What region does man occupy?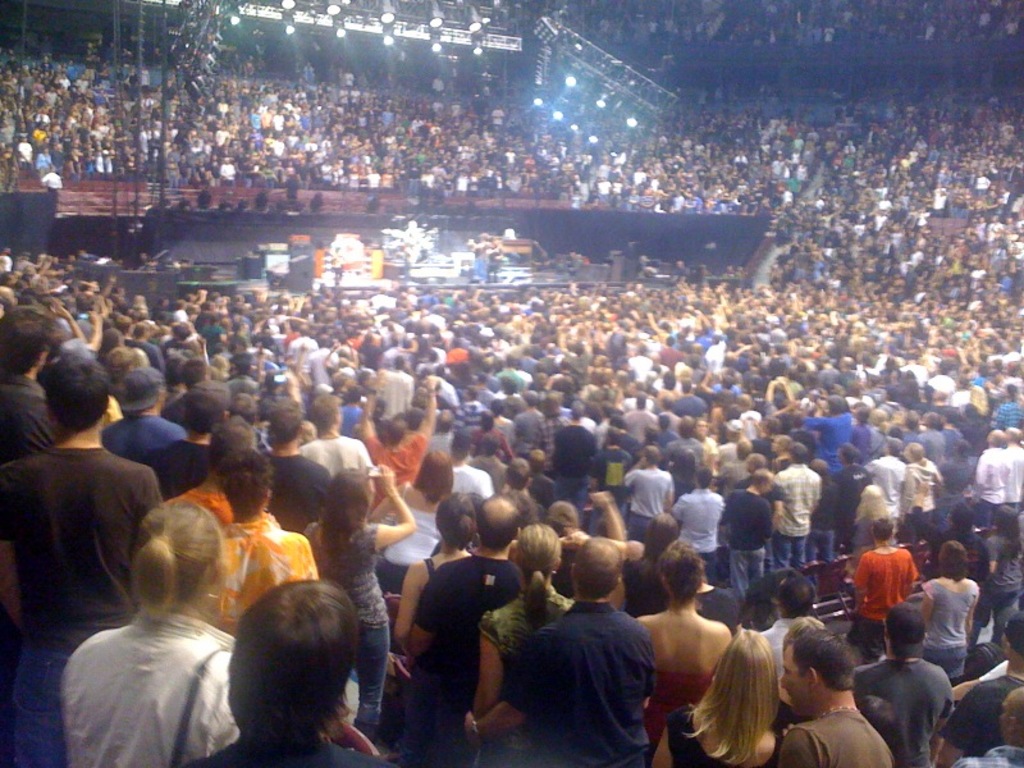
860/436/908/535.
